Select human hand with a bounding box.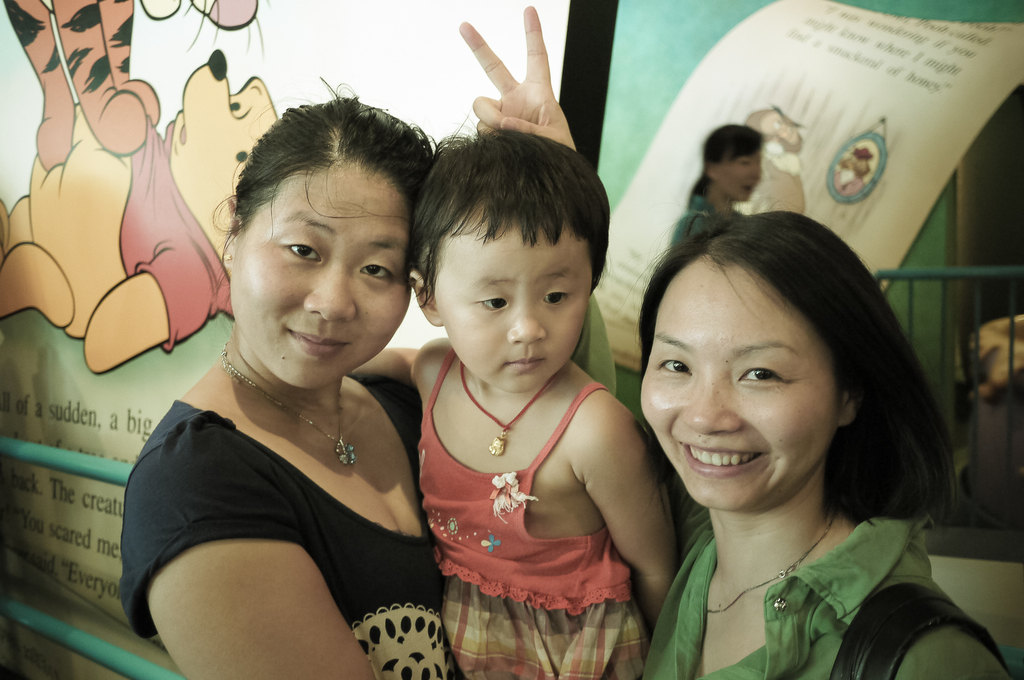
(left=453, top=19, right=588, bottom=149).
